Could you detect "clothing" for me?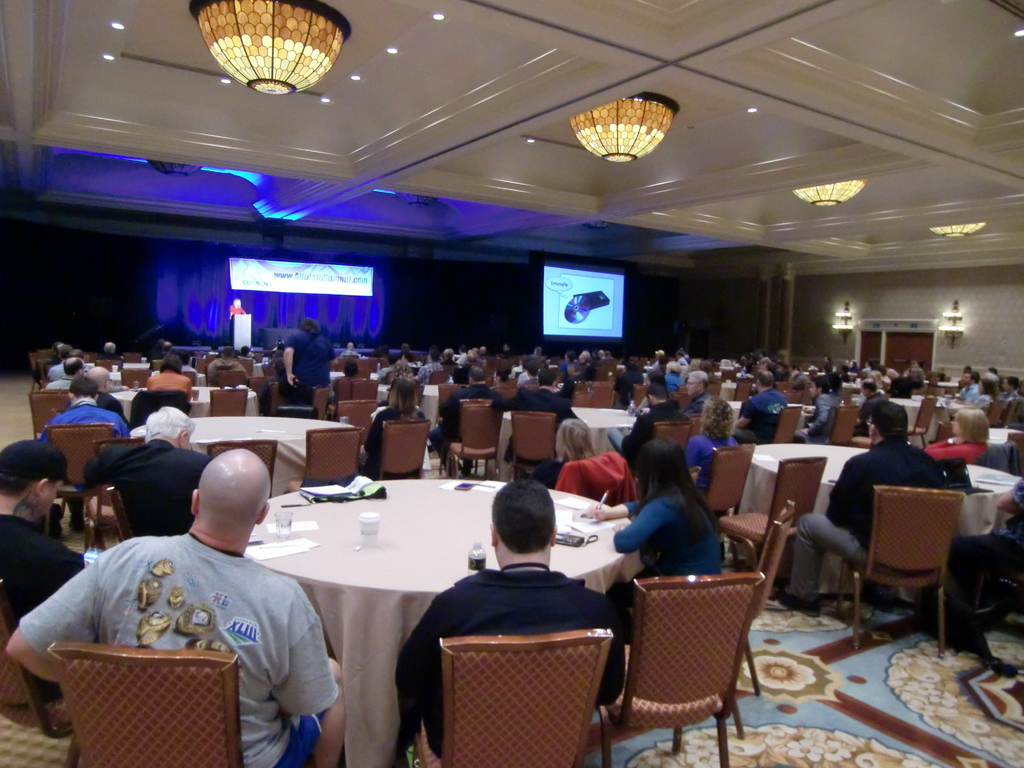
Detection result: rect(100, 390, 130, 422).
